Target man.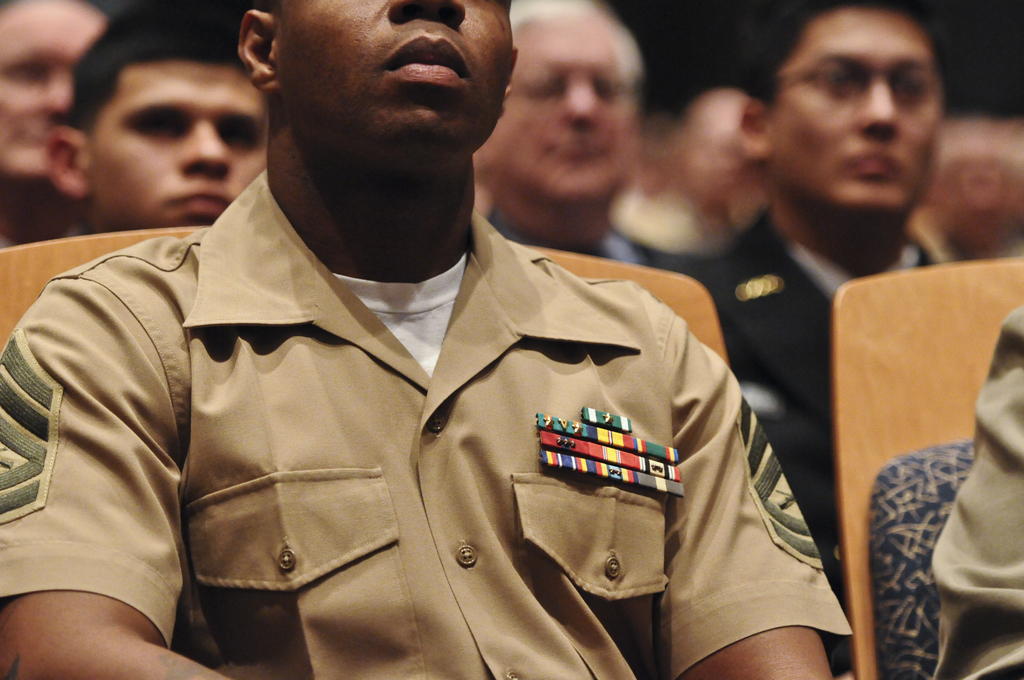
Target region: x1=19 y1=0 x2=813 y2=674.
